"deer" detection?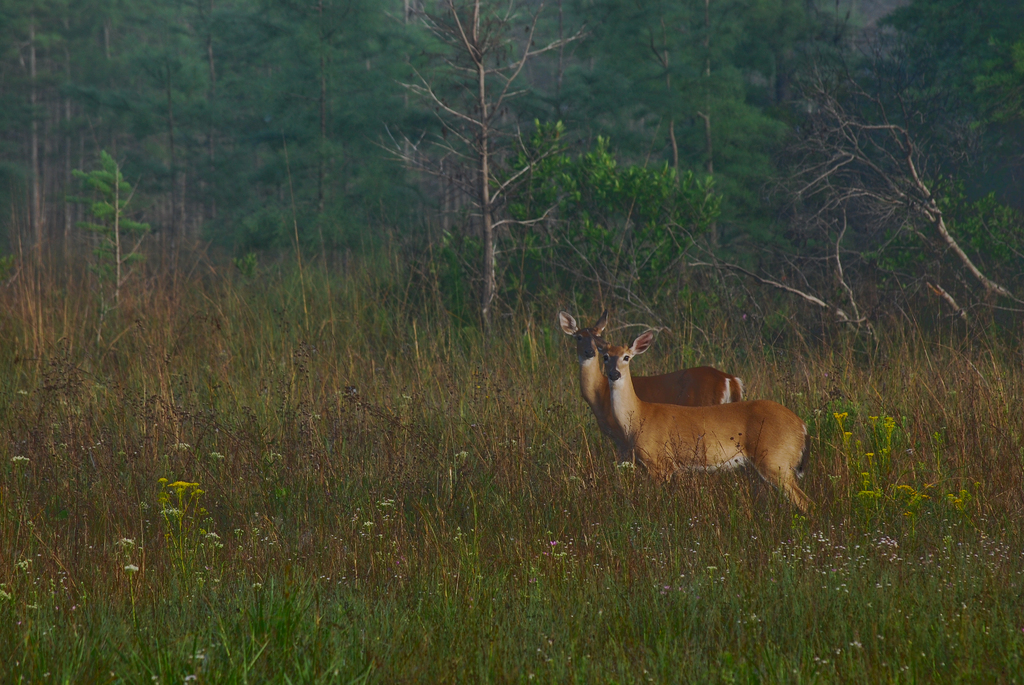
596:324:812:531
